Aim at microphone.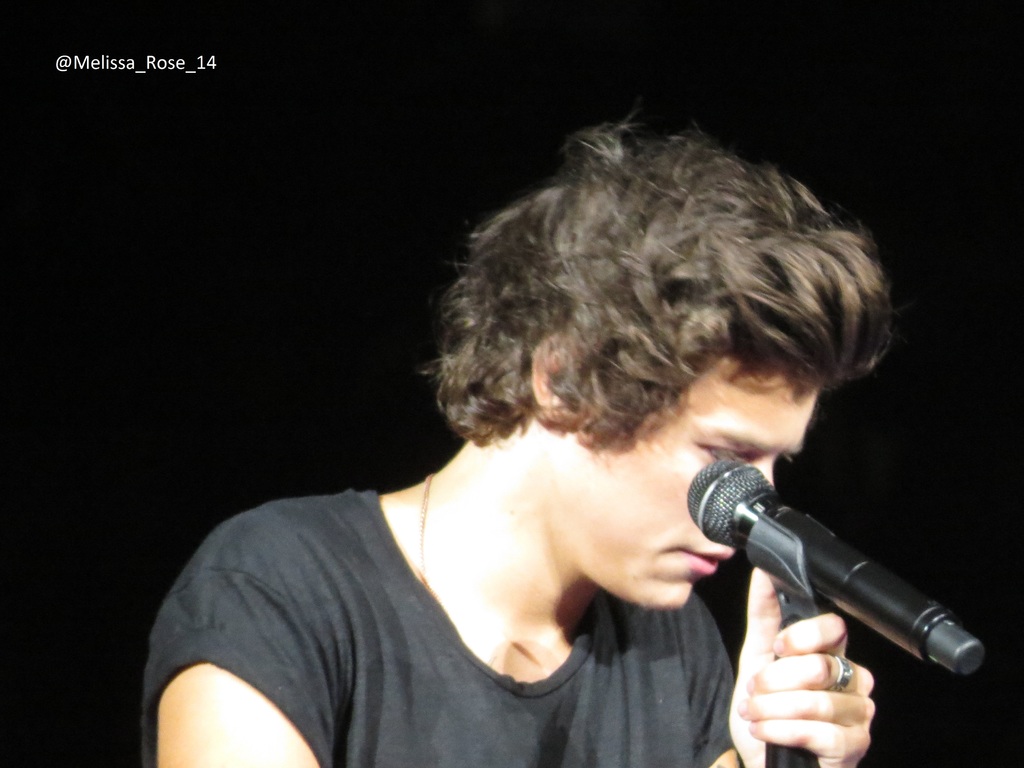
Aimed at pyautogui.locateOnScreen(689, 454, 982, 677).
